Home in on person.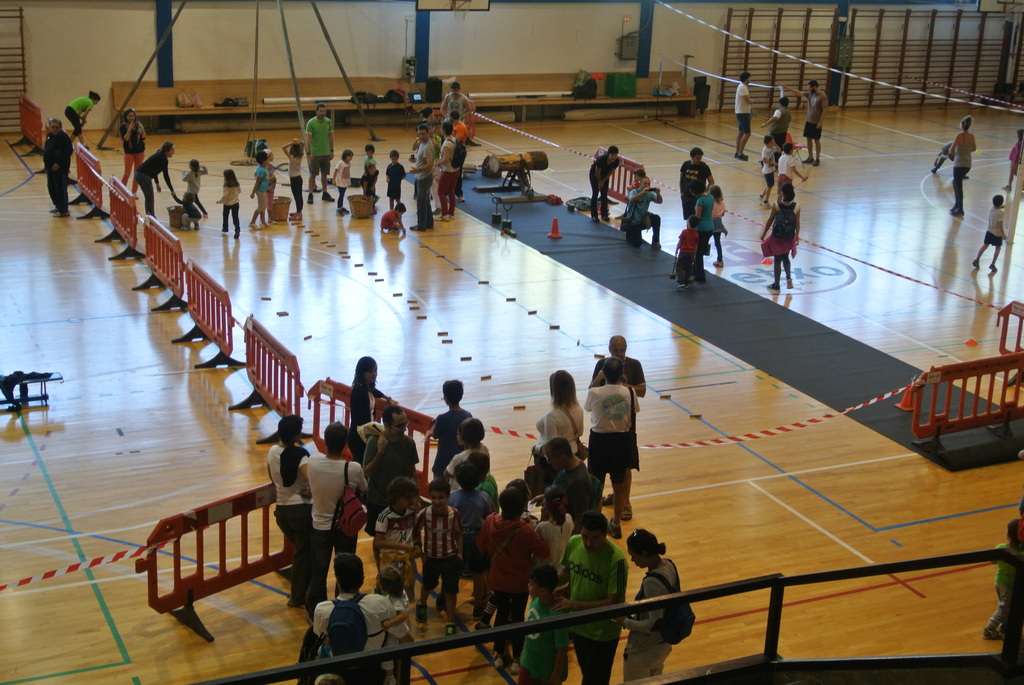
Homed in at pyautogui.locateOnScreen(470, 445, 499, 513).
